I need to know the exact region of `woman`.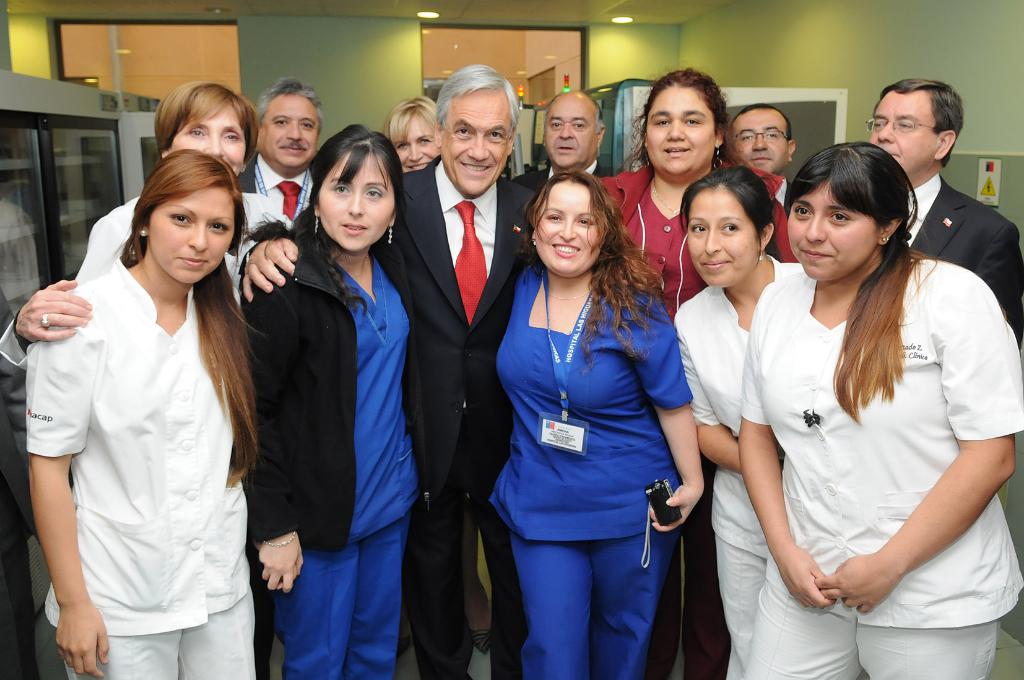
Region: 239 120 425 679.
